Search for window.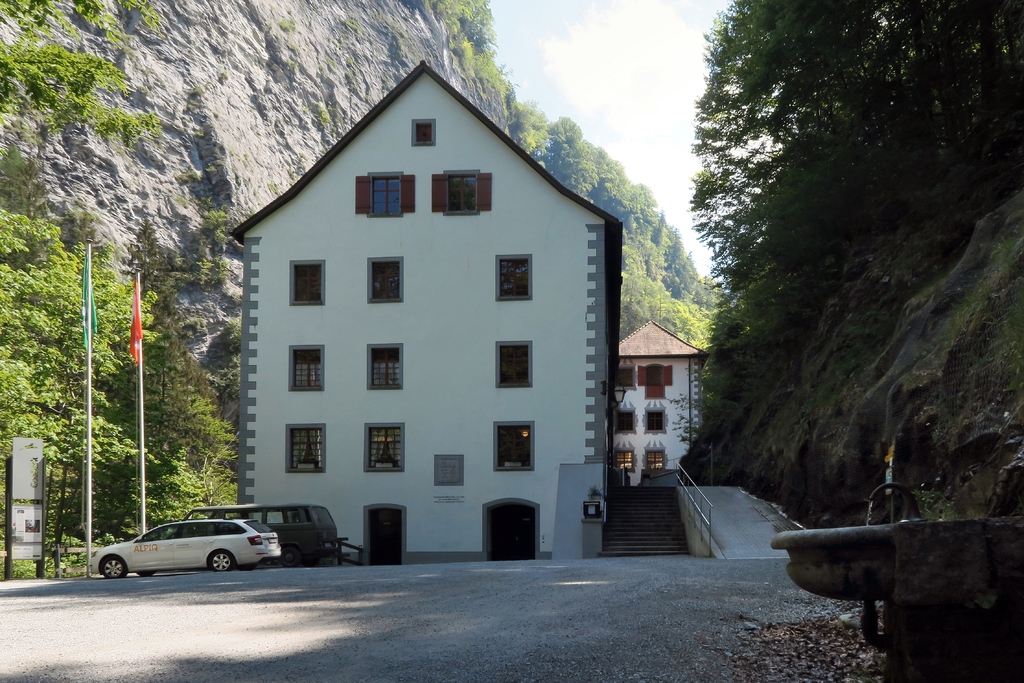
Found at [490,258,543,303].
